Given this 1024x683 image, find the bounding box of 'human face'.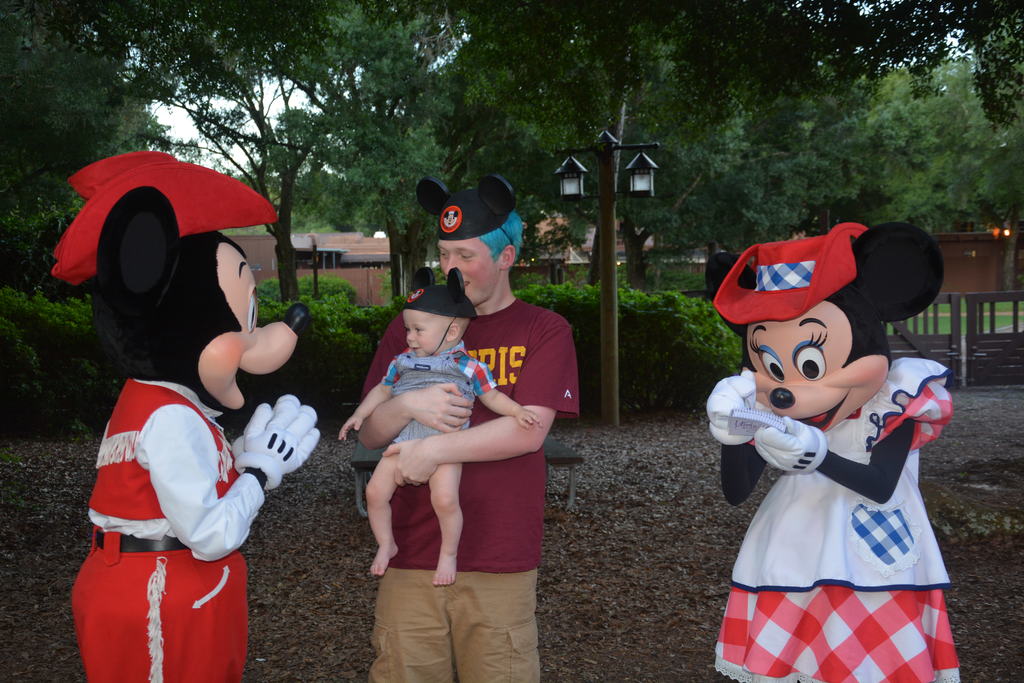
l=434, t=236, r=499, b=304.
